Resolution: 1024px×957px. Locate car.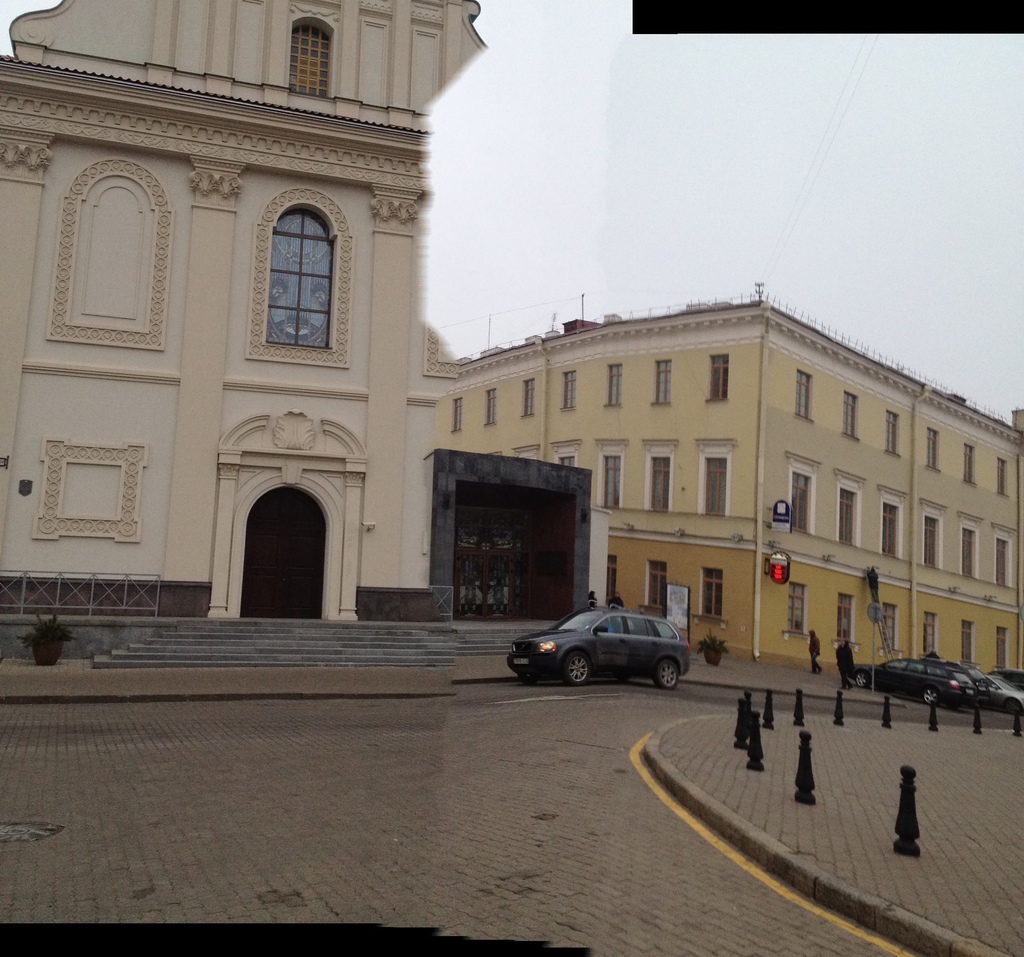
box=[979, 673, 1023, 711].
